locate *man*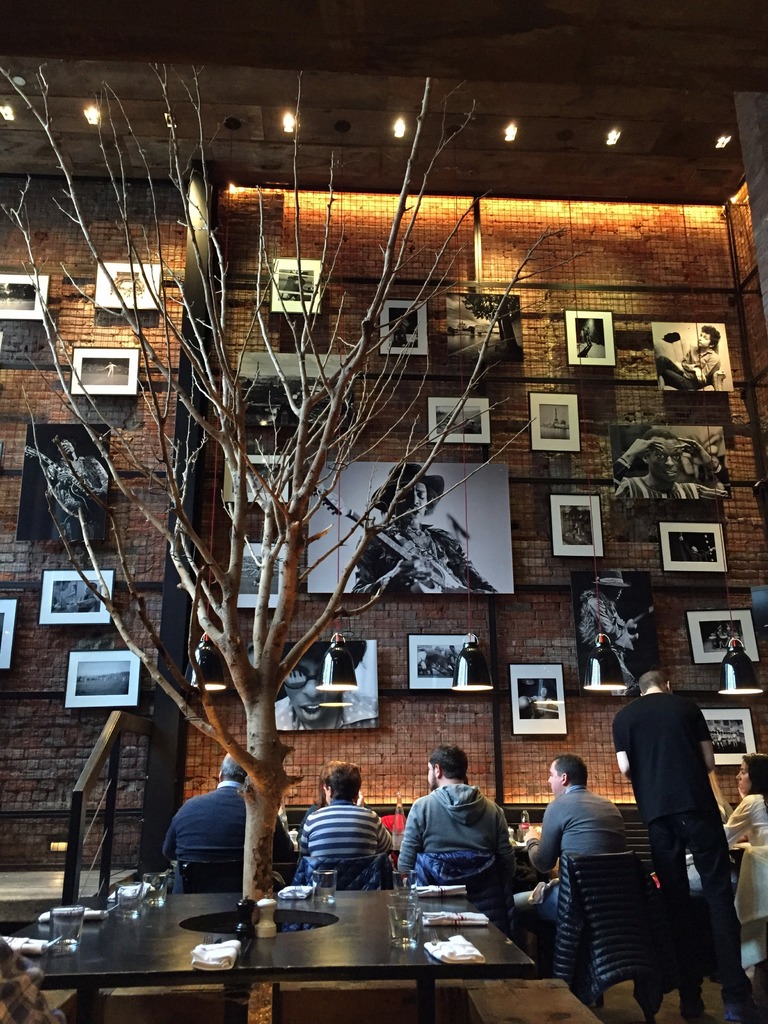
select_region(278, 642, 380, 728)
